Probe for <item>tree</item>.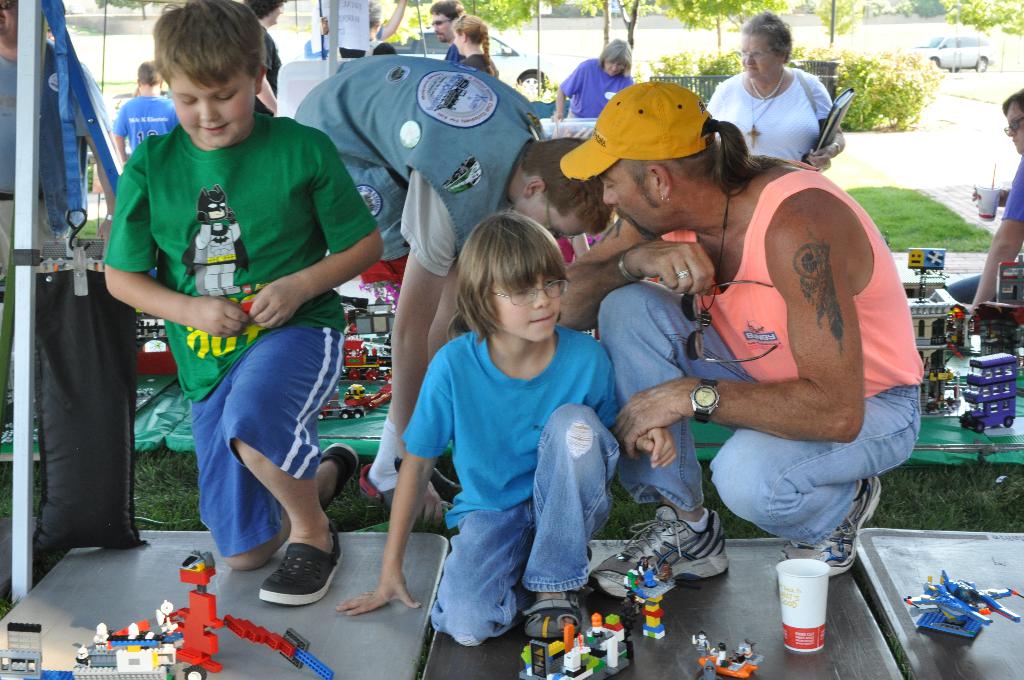
Probe result: x1=995 y1=0 x2=1023 y2=72.
